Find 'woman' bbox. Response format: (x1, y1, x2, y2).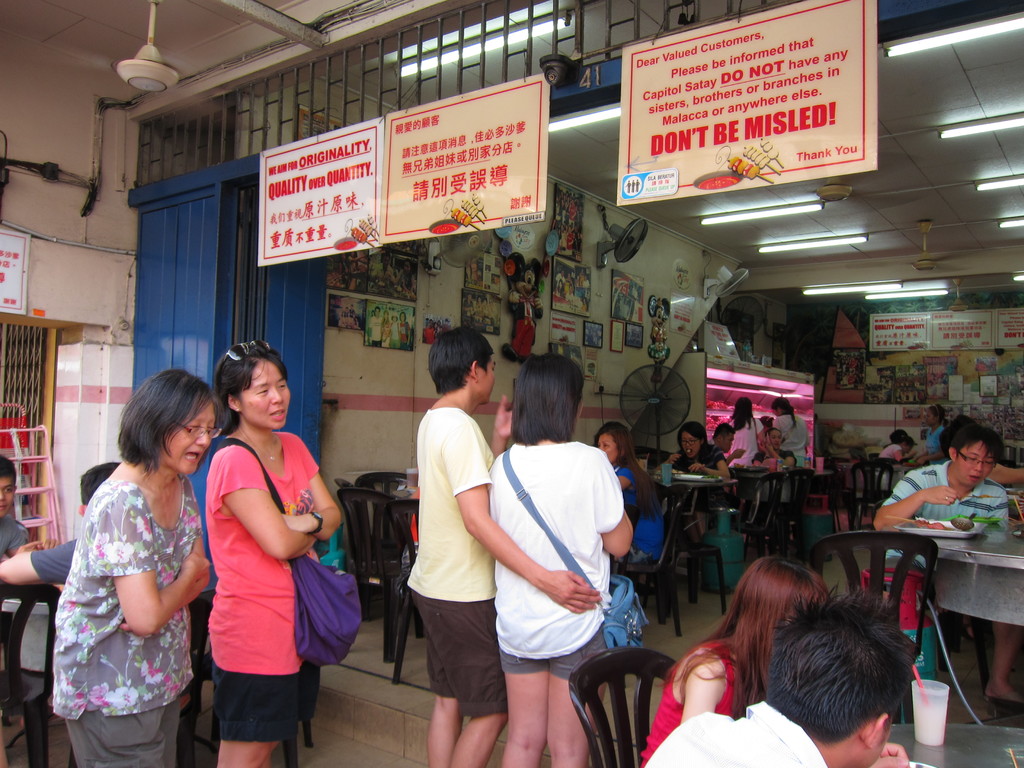
(667, 422, 732, 536).
